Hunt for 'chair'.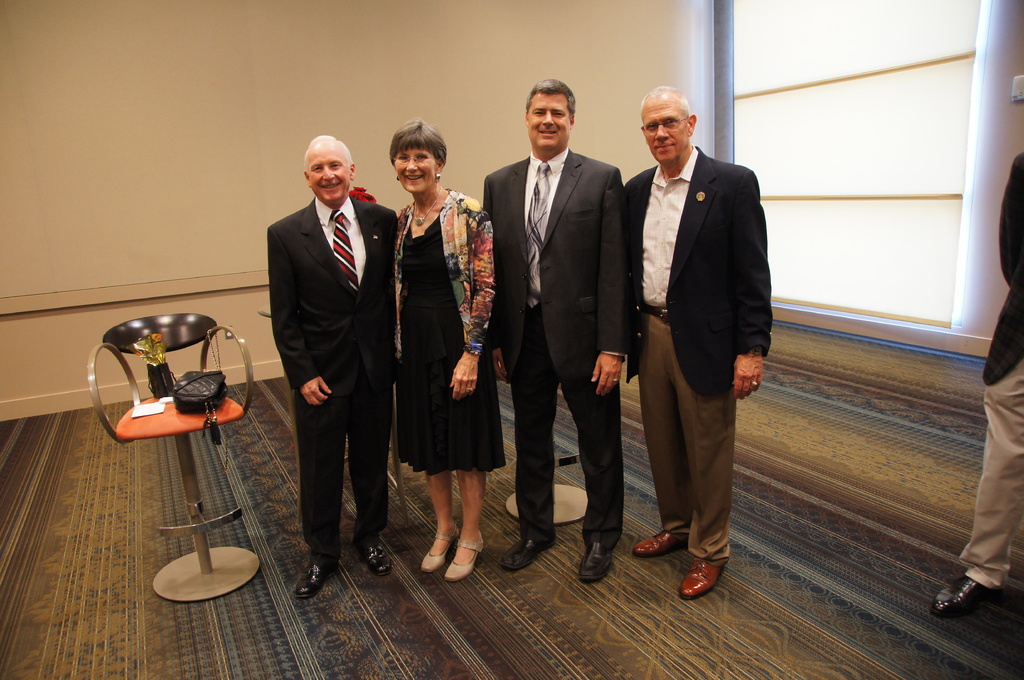
Hunted down at bbox(489, 347, 594, 528).
